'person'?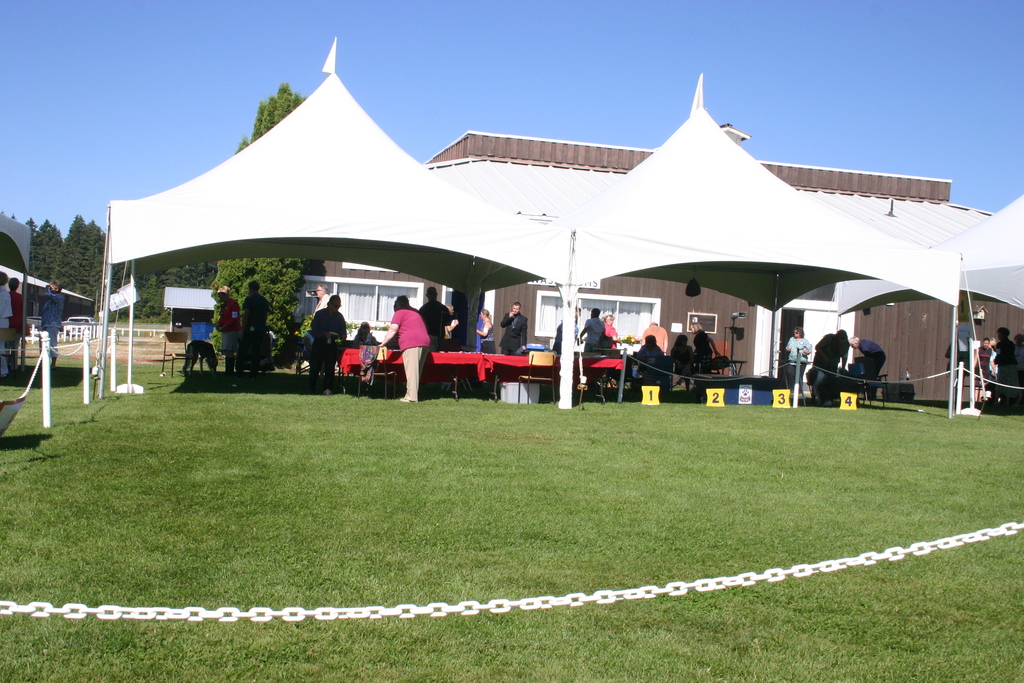
bbox(988, 331, 1016, 410)
